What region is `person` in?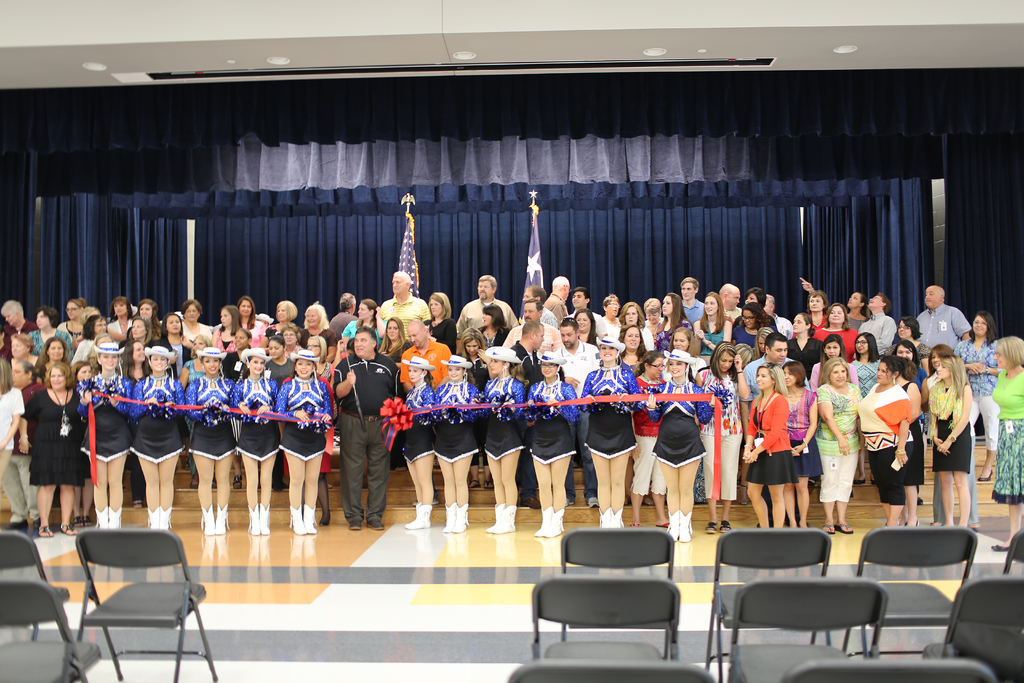
box=[16, 364, 83, 539].
